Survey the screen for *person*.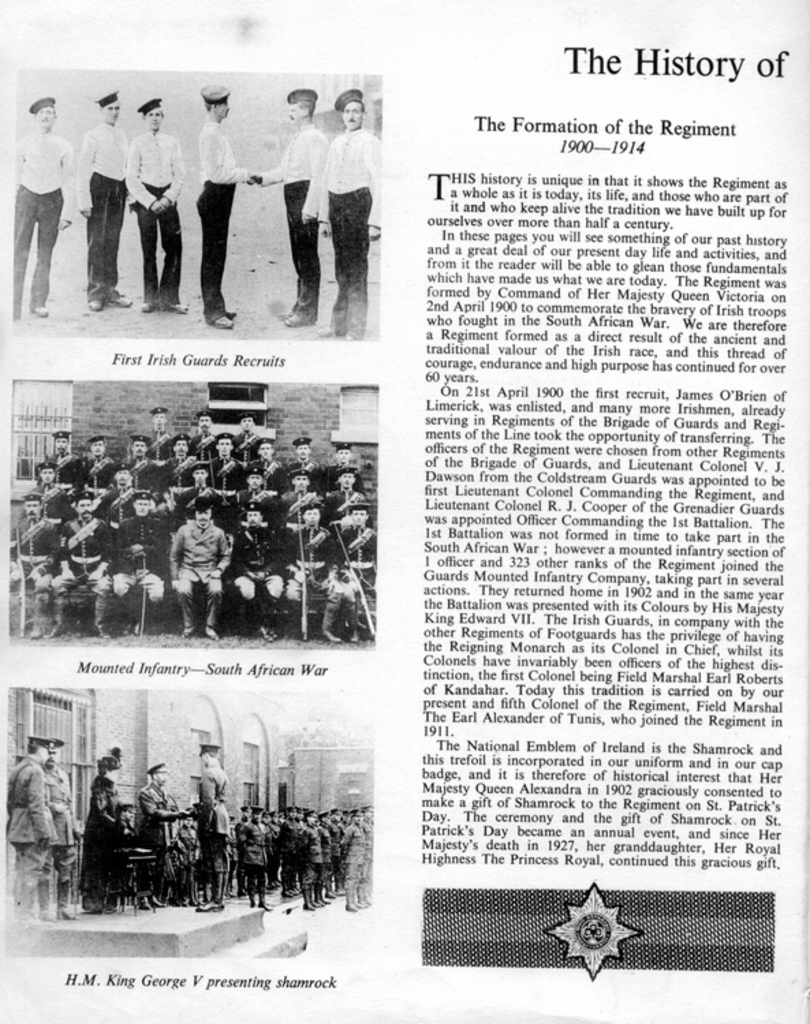
Survey found: bbox(44, 729, 82, 922).
